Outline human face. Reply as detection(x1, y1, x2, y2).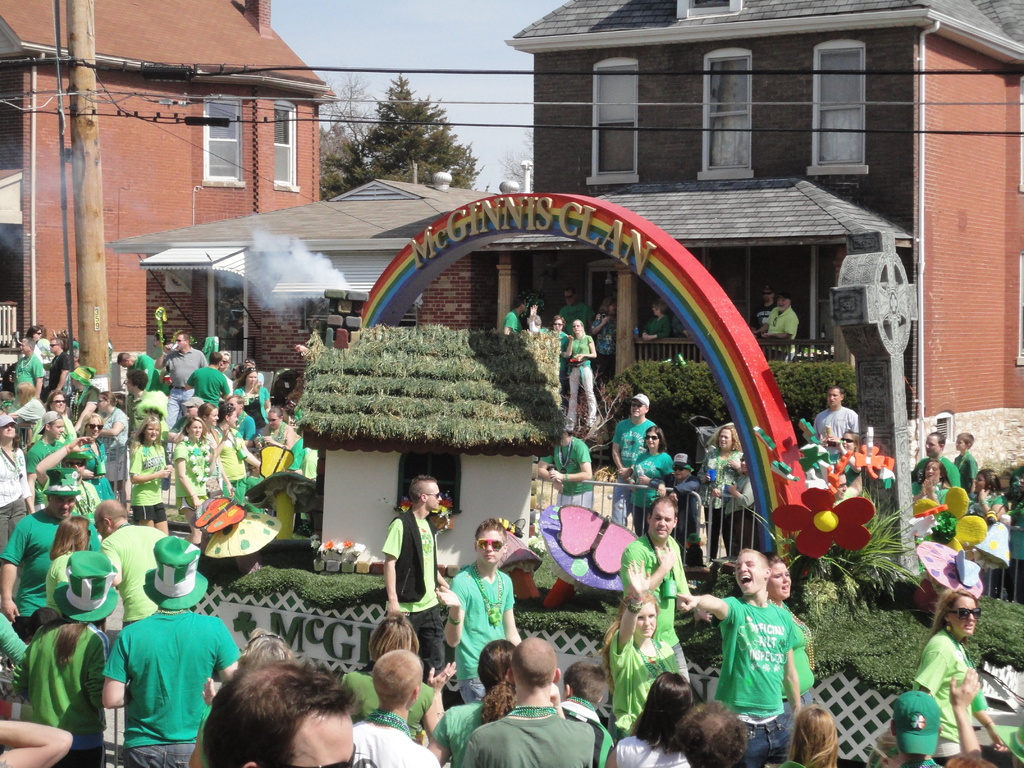
detection(285, 712, 357, 767).
